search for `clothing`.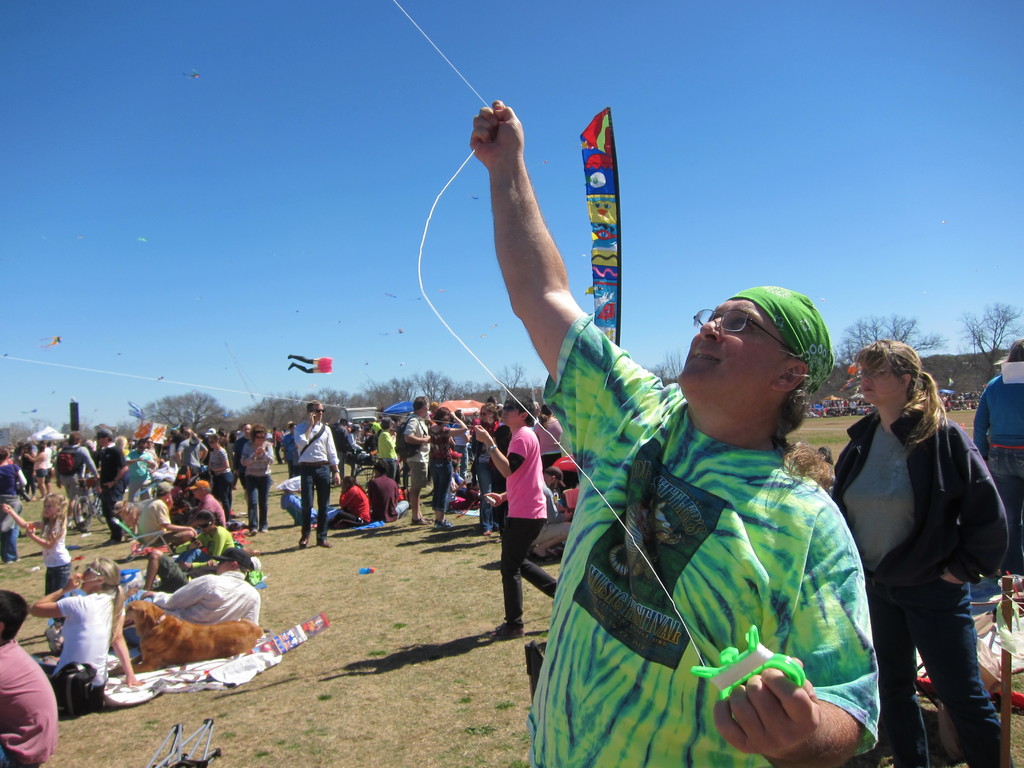
Found at crop(339, 426, 369, 467).
